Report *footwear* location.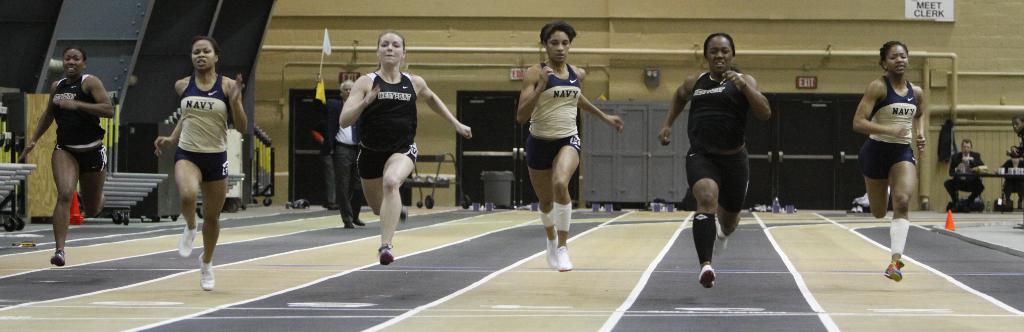
Report: 352 218 368 226.
